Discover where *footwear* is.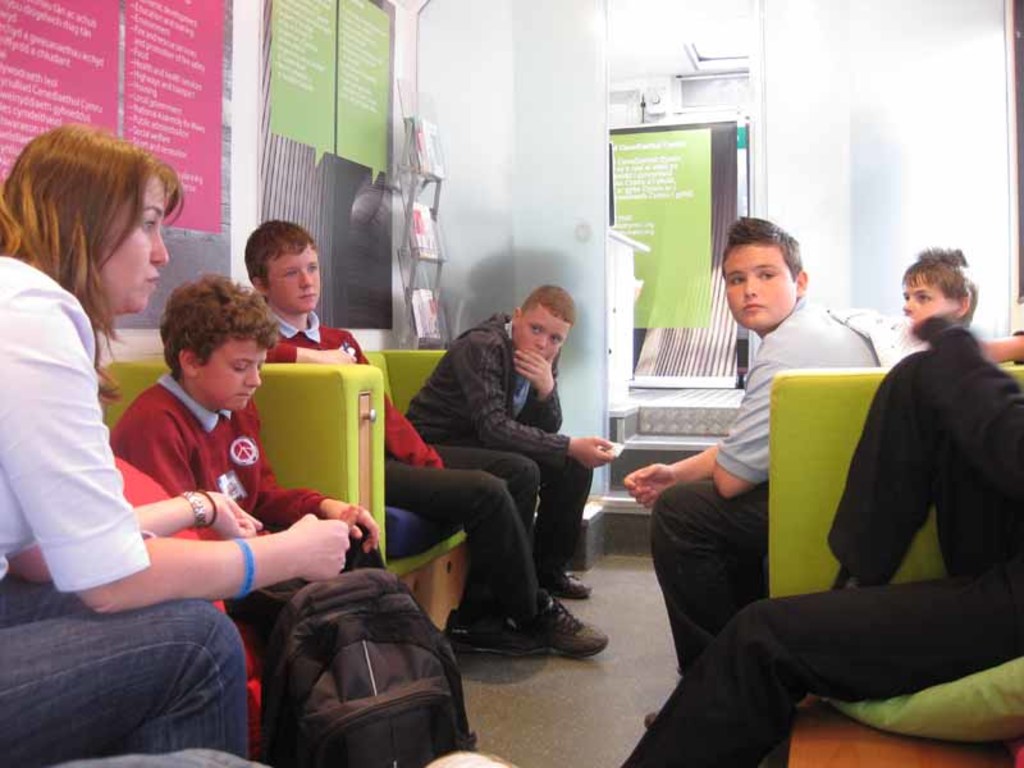
Discovered at (536, 562, 598, 602).
